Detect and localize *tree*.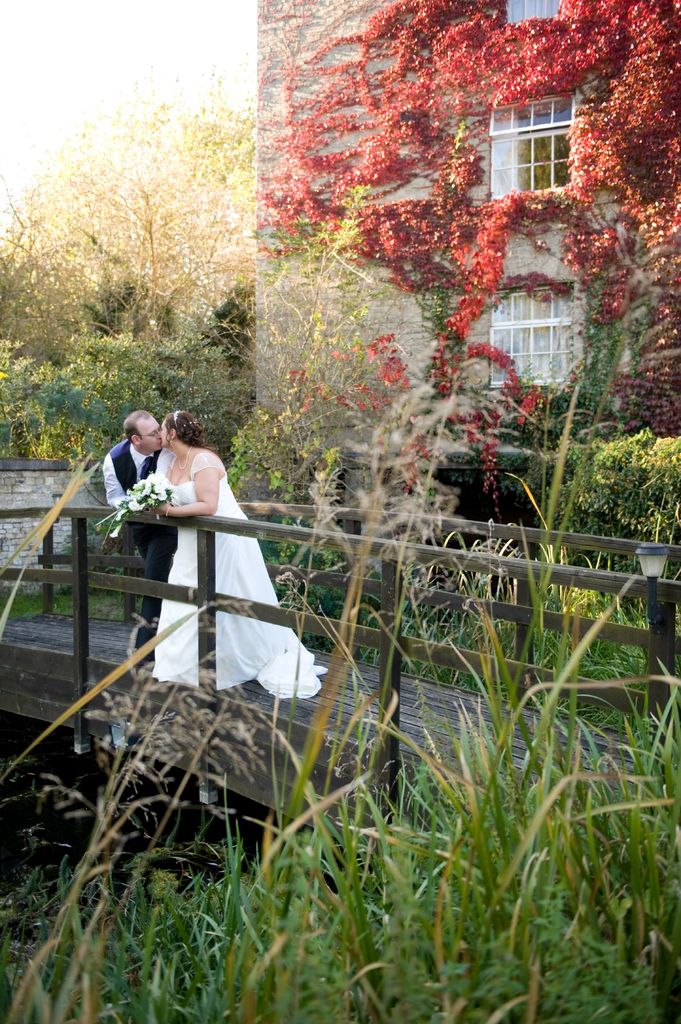
Localized at detection(24, 55, 281, 397).
